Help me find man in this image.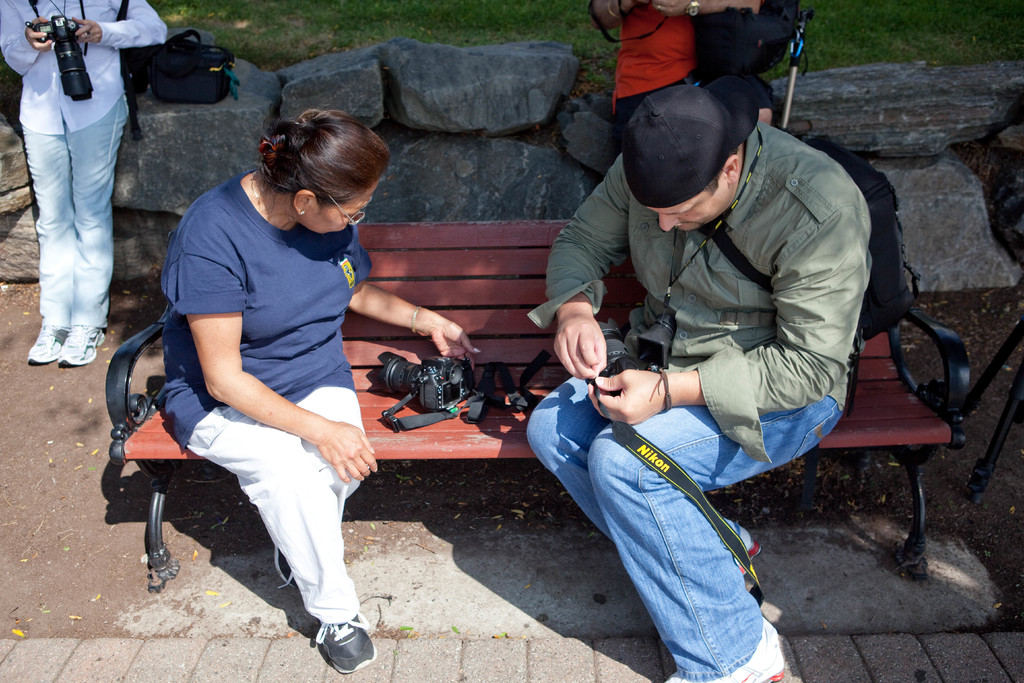
Found it: (x1=579, y1=0, x2=724, y2=161).
